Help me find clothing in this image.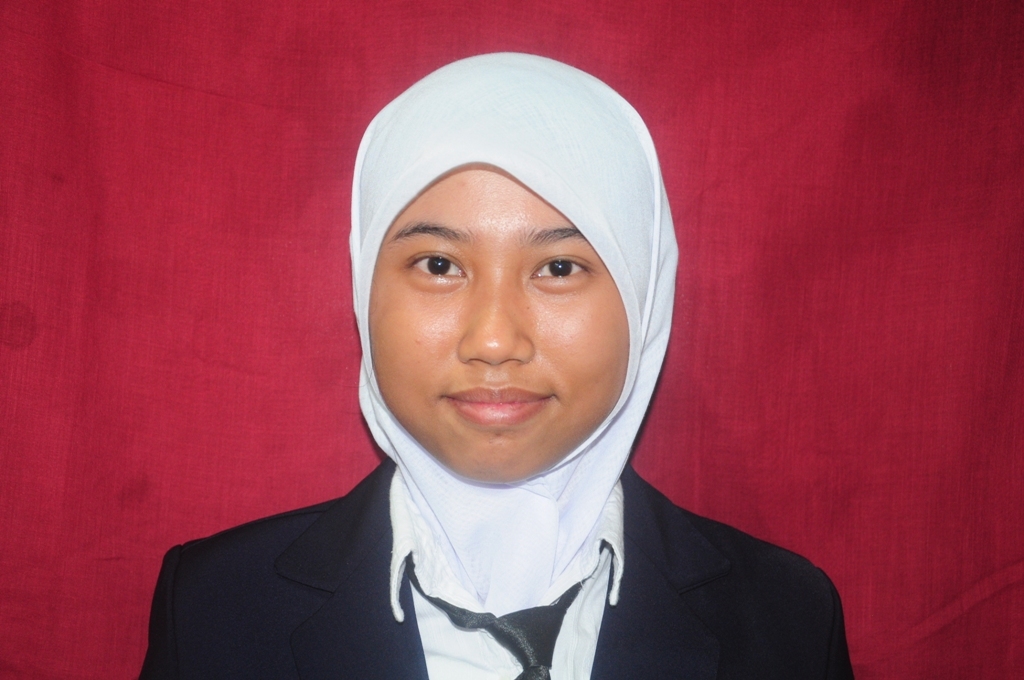
Found it: (left=133, top=34, right=867, bottom=679).
